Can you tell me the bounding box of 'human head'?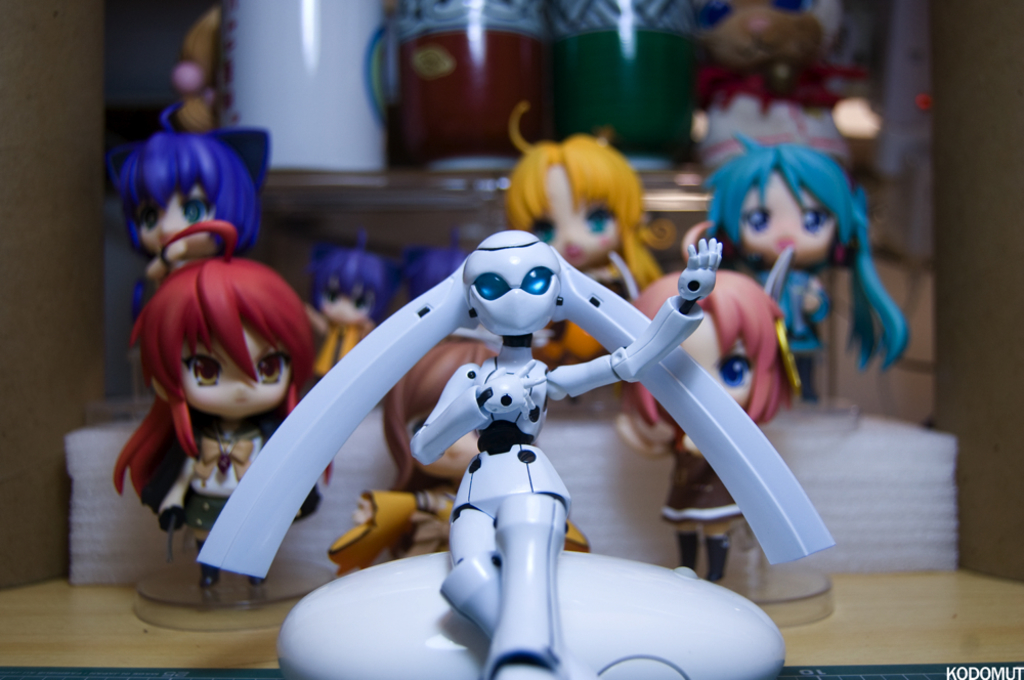
<box>460,227,570,341</box>.
